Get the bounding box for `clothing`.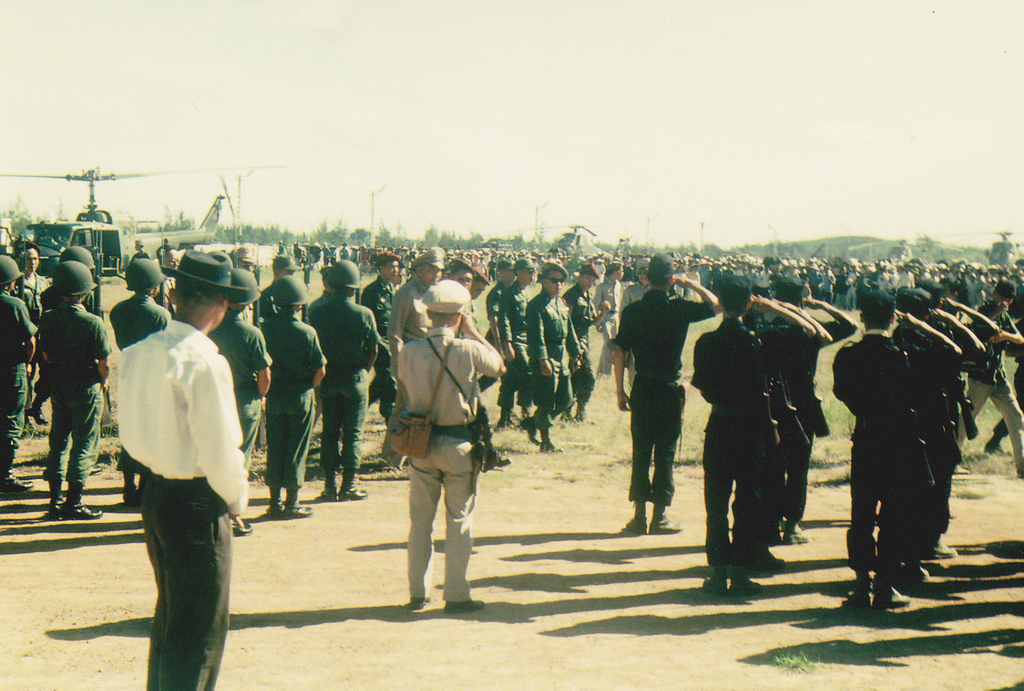
pyautogui.locateOnScreen(113, 309, 243, 690).
